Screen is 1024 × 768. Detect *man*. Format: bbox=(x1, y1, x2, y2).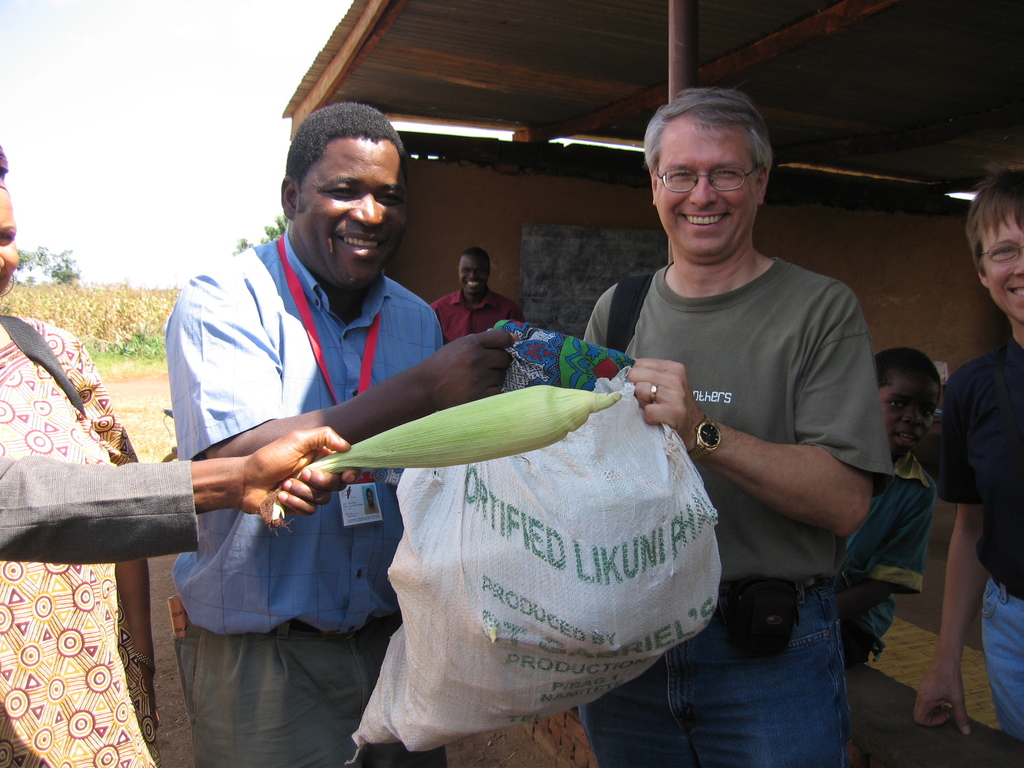
bbox=(431, 242, 520, 349).
